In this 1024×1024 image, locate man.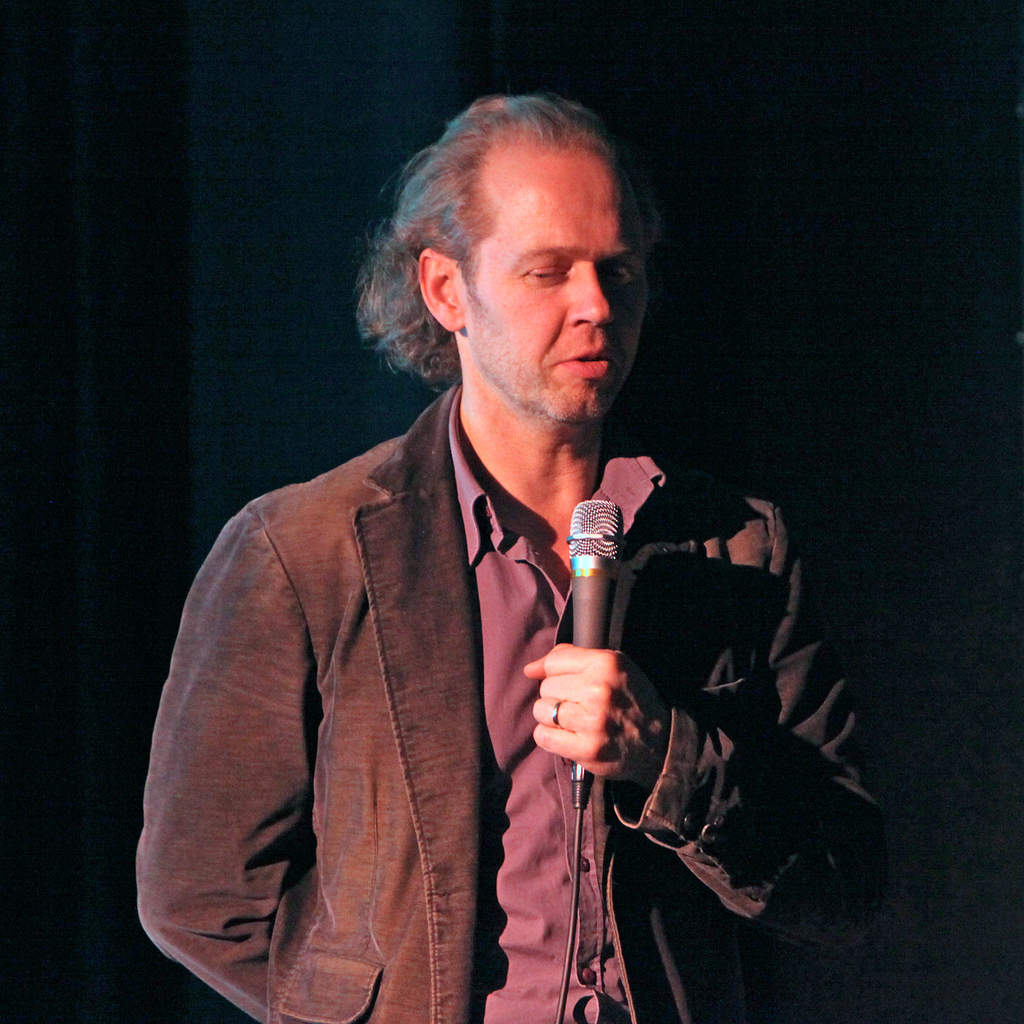
Bounding box: [136, 92, 930, 1023].
